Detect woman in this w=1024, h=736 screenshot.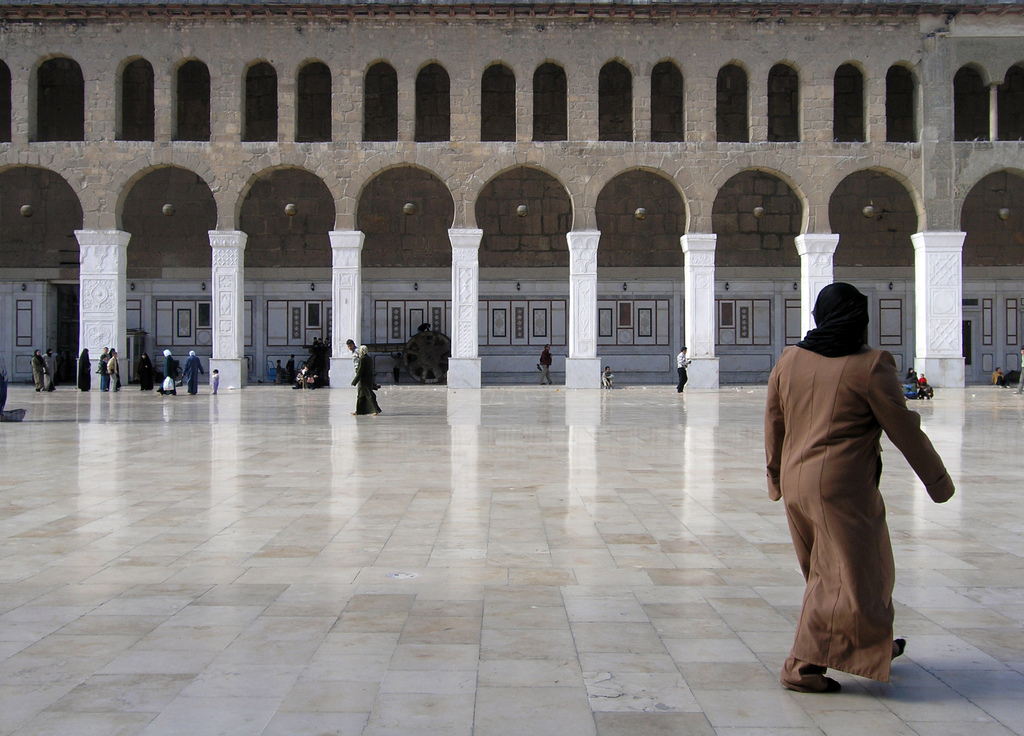
Detection: Rect(29, 349, 49, 392).
